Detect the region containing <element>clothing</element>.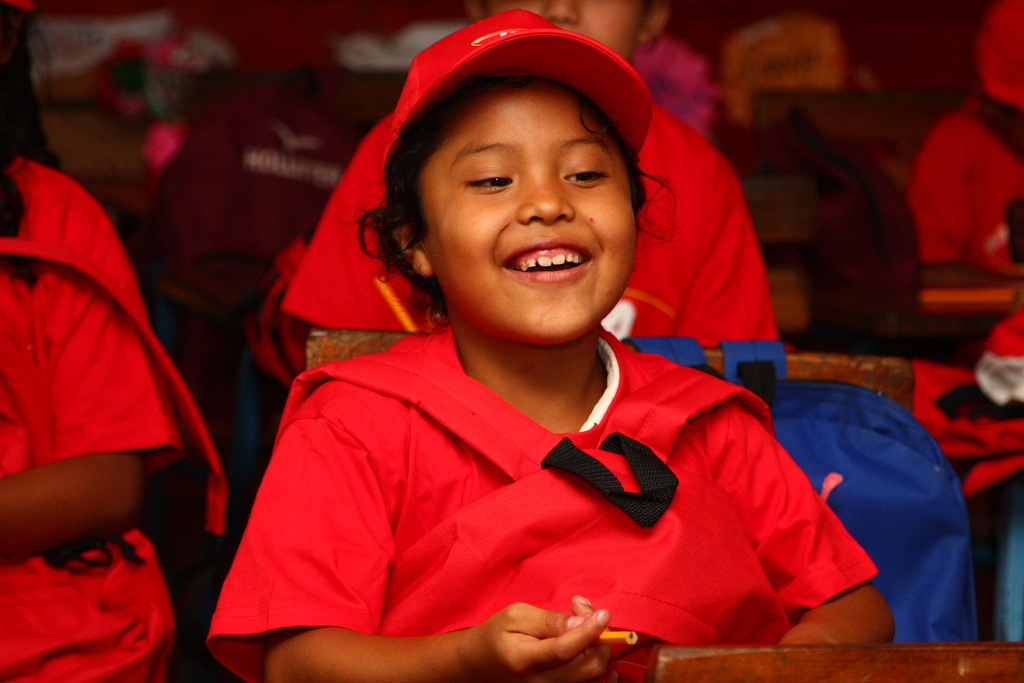
280/99/779/344.
